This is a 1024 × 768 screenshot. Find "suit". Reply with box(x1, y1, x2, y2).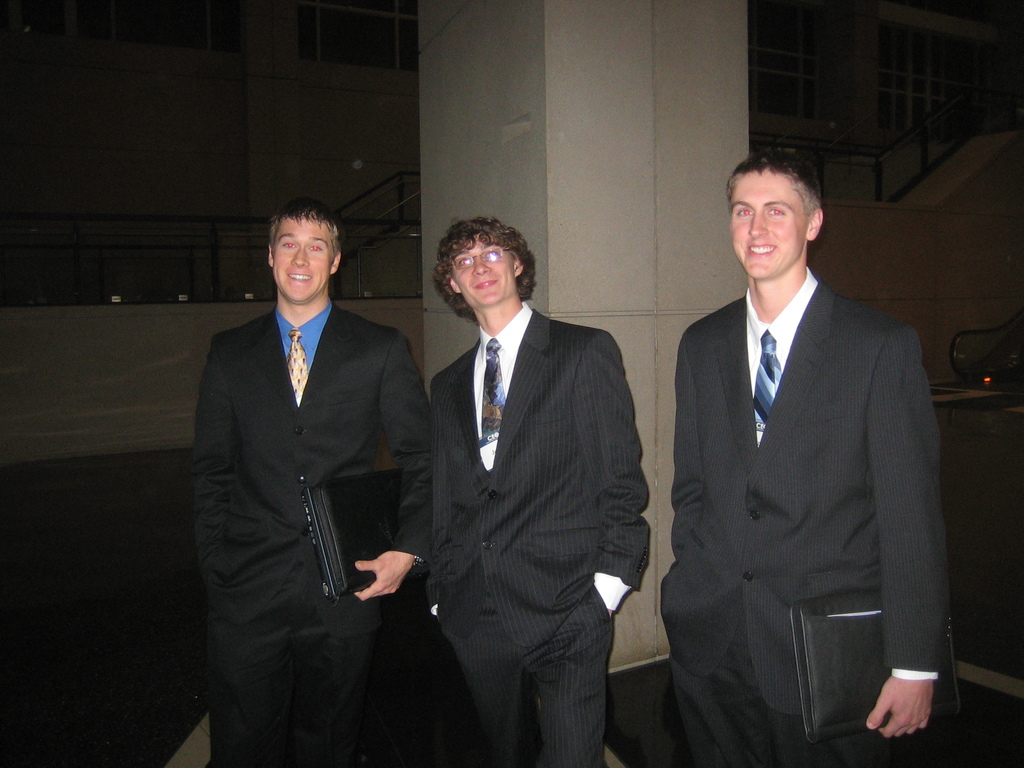
box(429, 301, 650, 767).
